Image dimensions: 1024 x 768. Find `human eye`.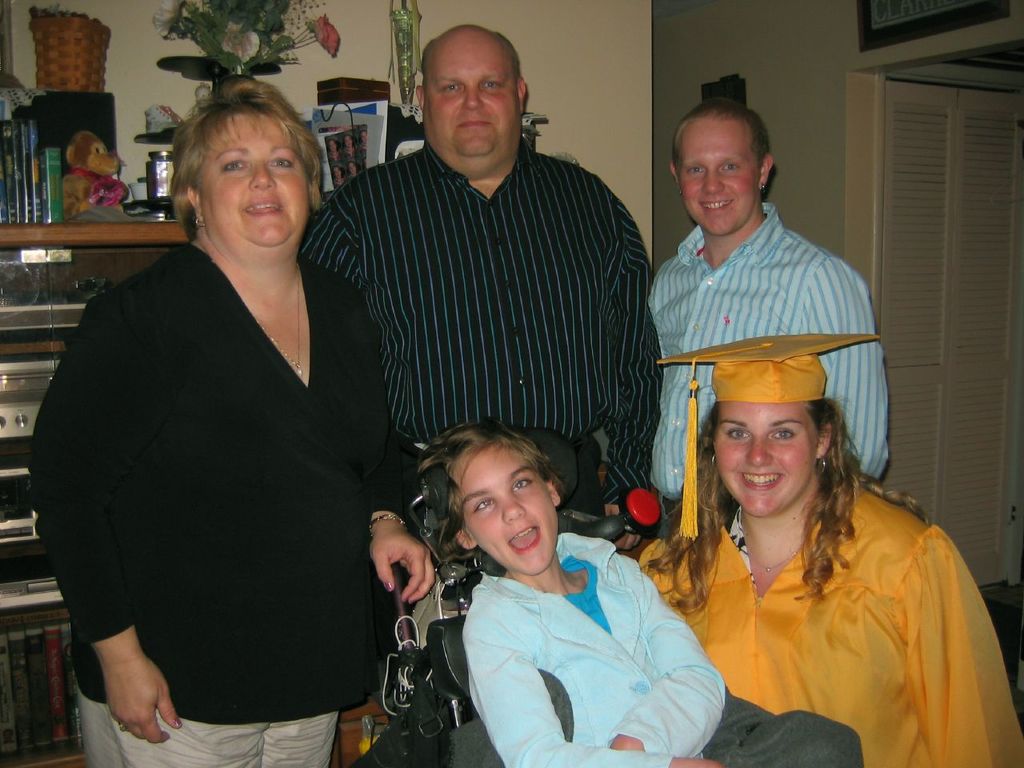
x1=722 y1=426 x2=750 y2=443.
